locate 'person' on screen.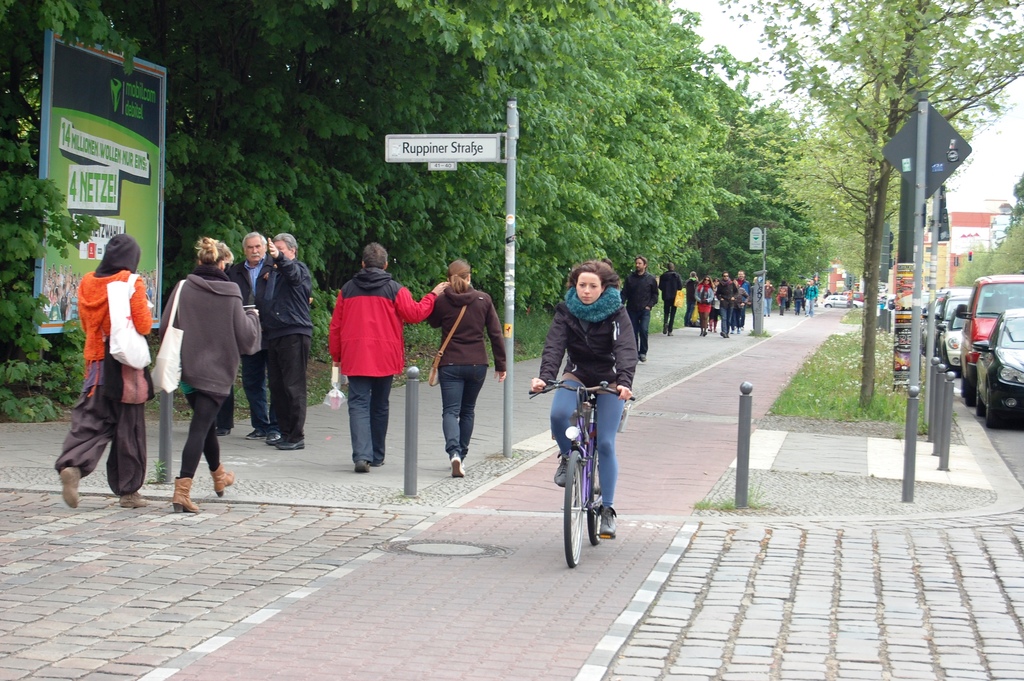
On screen at [left=265, top=233, right=315, bottom=449].
